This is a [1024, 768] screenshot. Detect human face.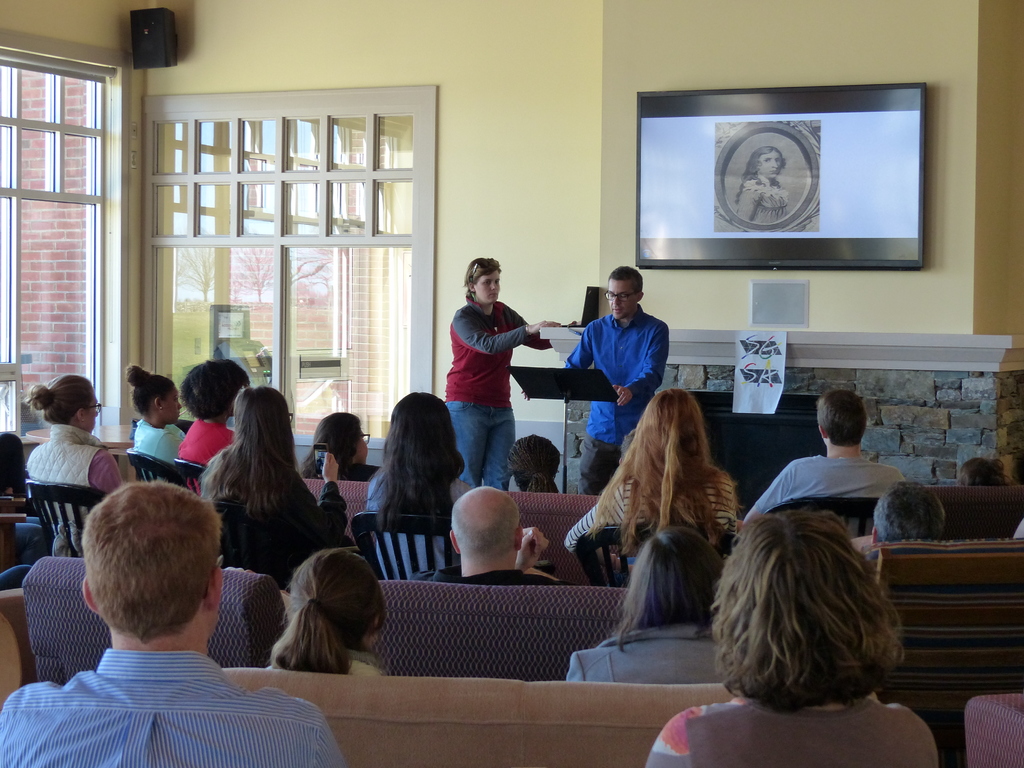
353 431 367 463.
